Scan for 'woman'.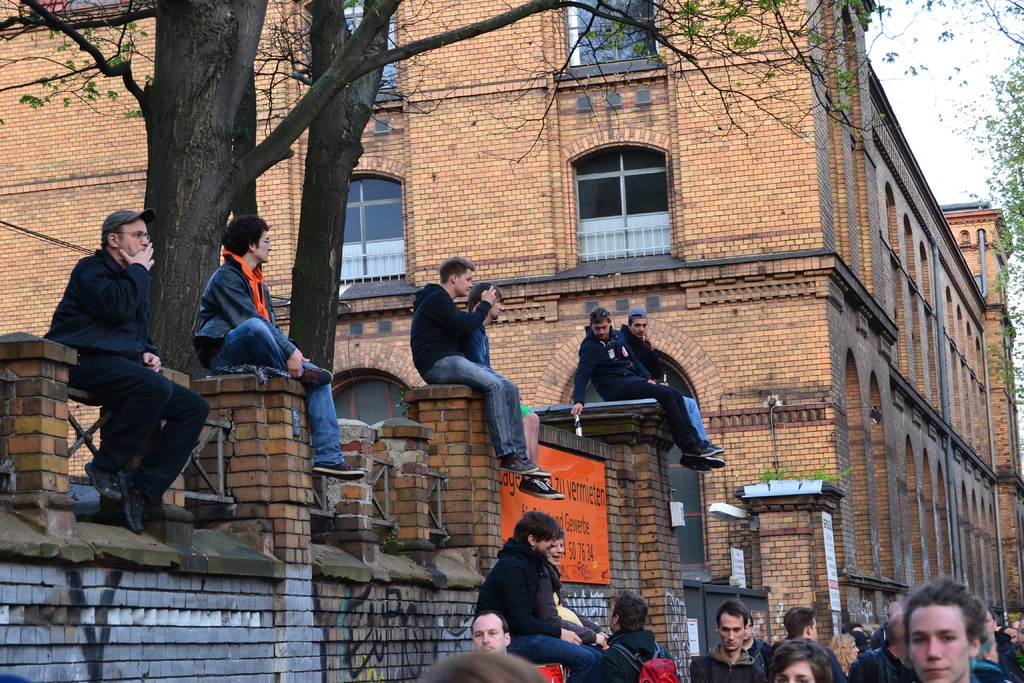
Scan result: left=826, top=634, right=860, bottom=675.
